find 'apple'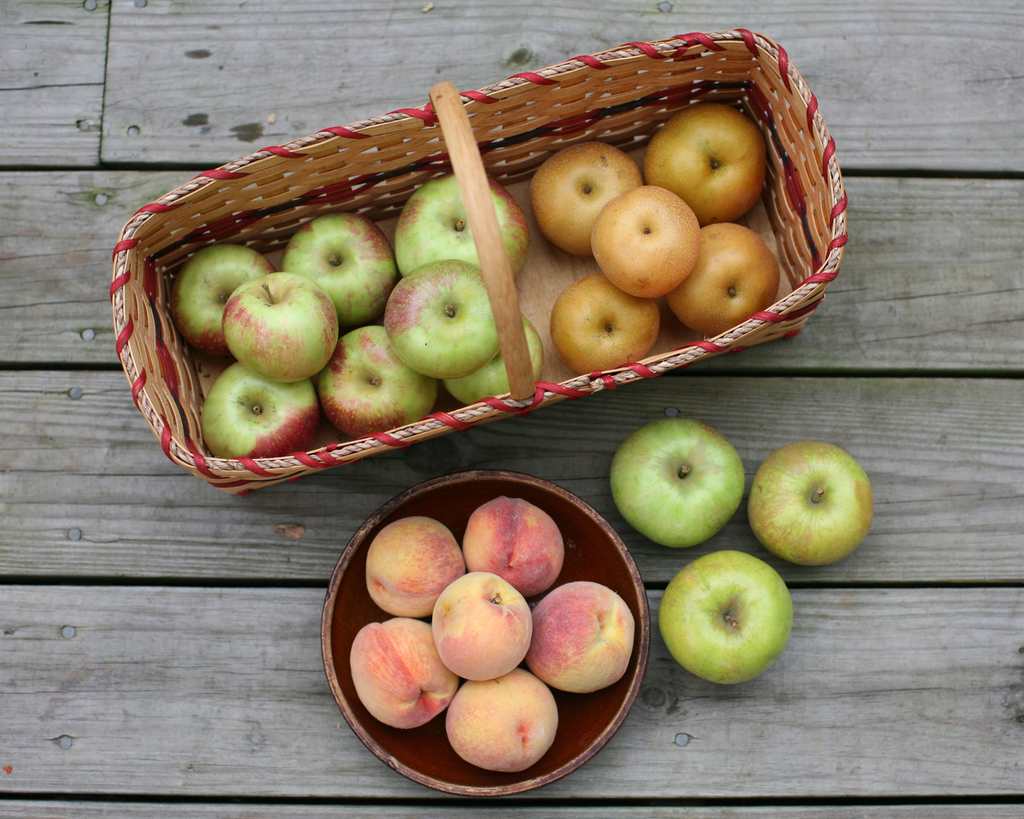
[left=449, top=668, right=556, bottom=774]
